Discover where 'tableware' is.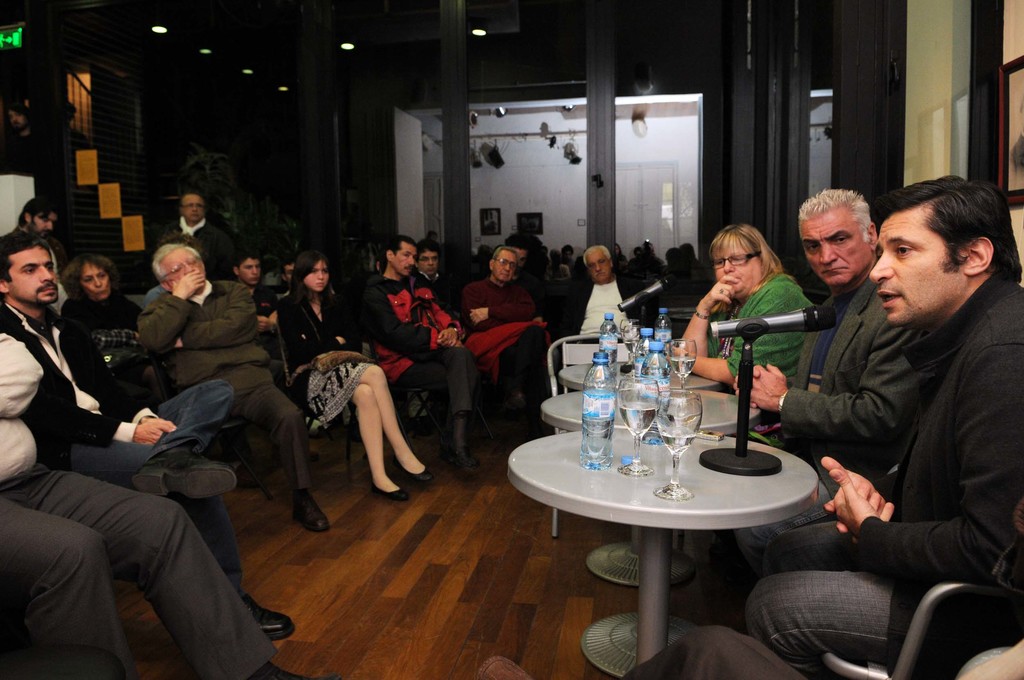
Discovered at pyautogui.locateOnScreen(616, 318, 641, 366).
